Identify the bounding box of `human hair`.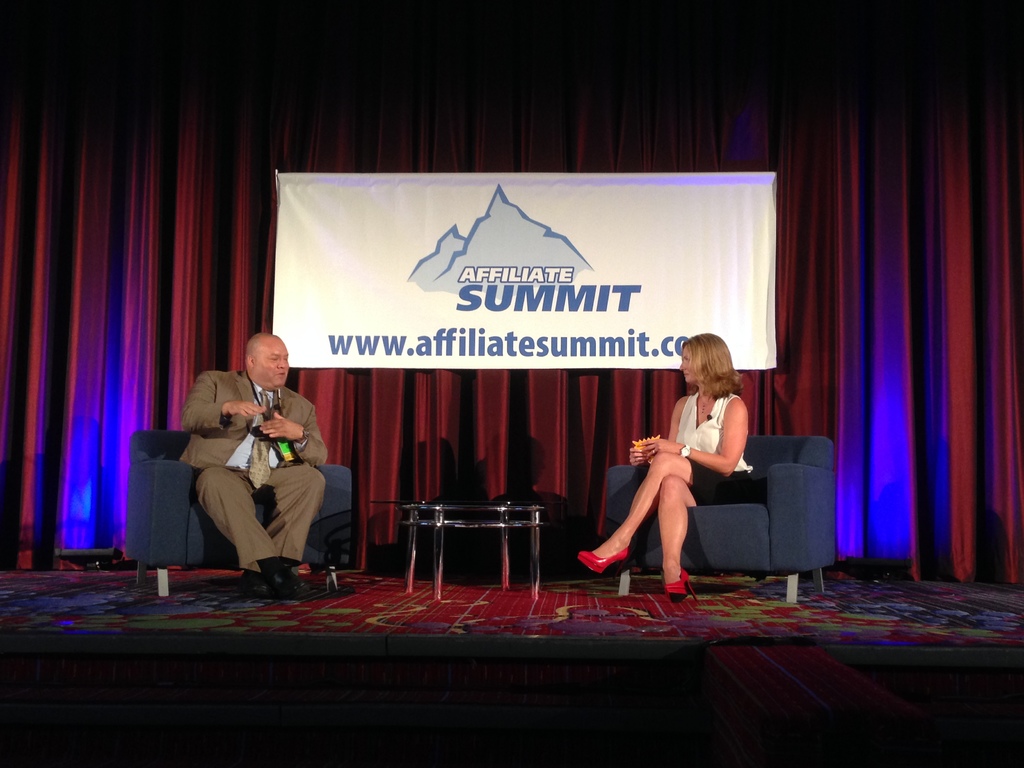
(681, 332, 744, 398).
